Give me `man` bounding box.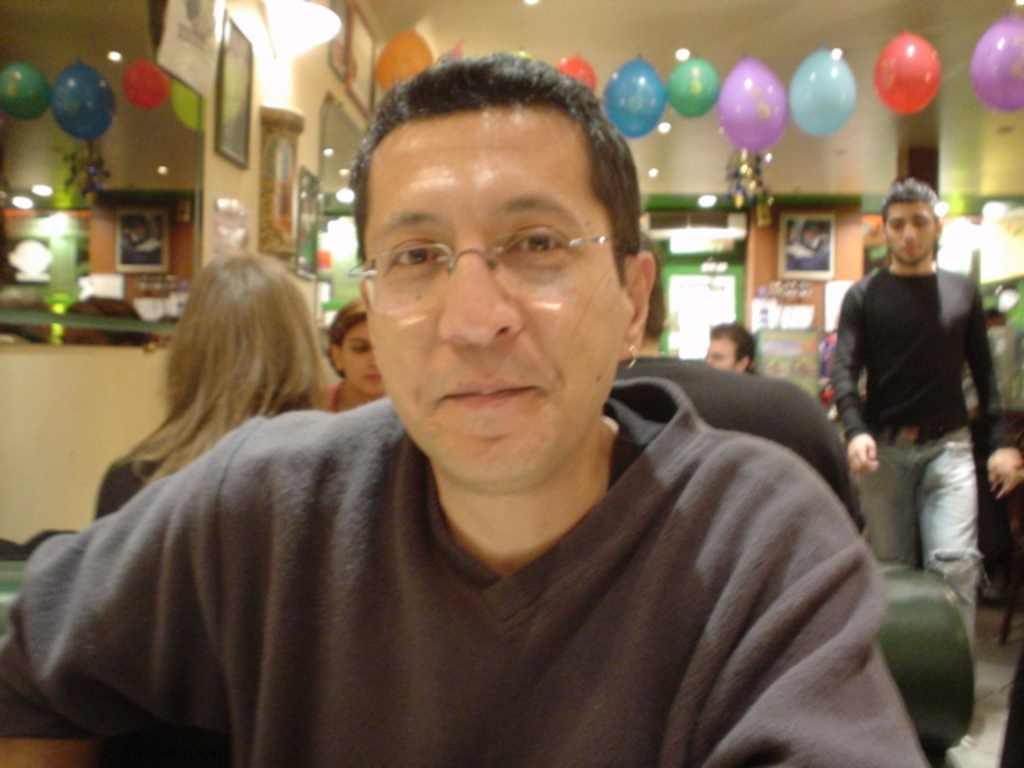
[829, 176, 1022, 656].
